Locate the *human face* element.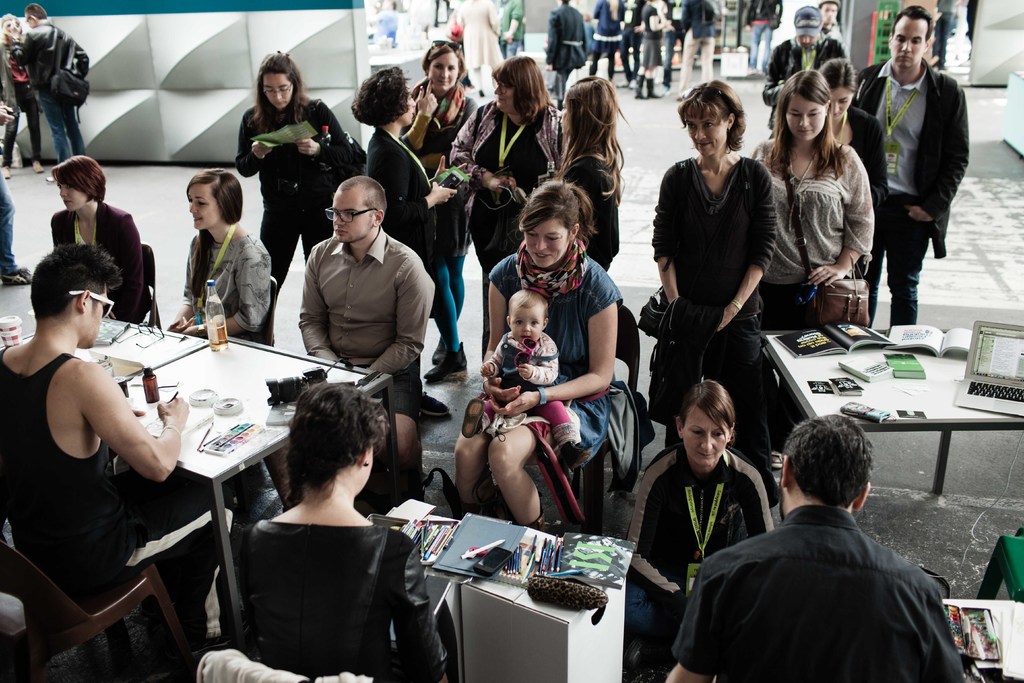
Element bbox: [left=431, top=51, right=457, bottom=88].
